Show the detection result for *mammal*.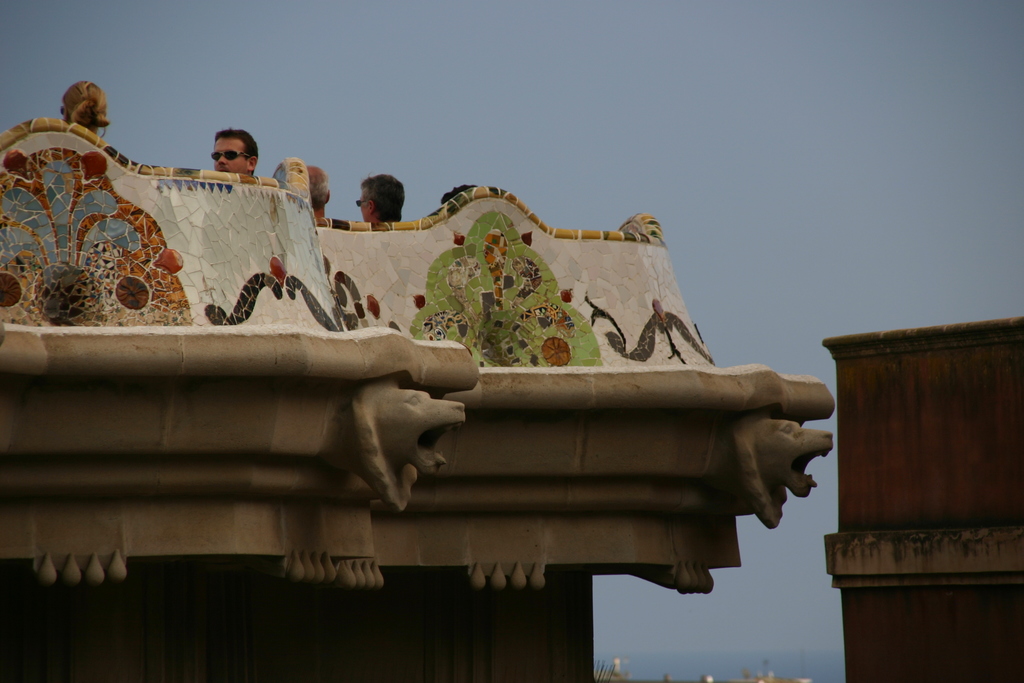
351:372:467:513.
